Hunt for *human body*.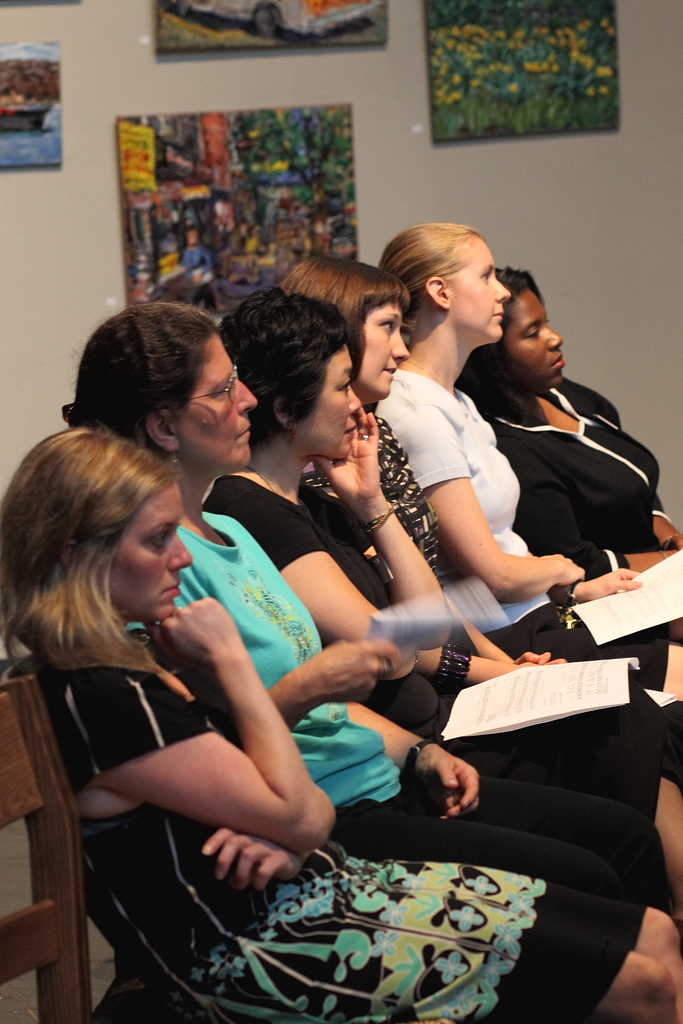
Hunted down at (x1=288, y1=258, x2=671, y2=682).
